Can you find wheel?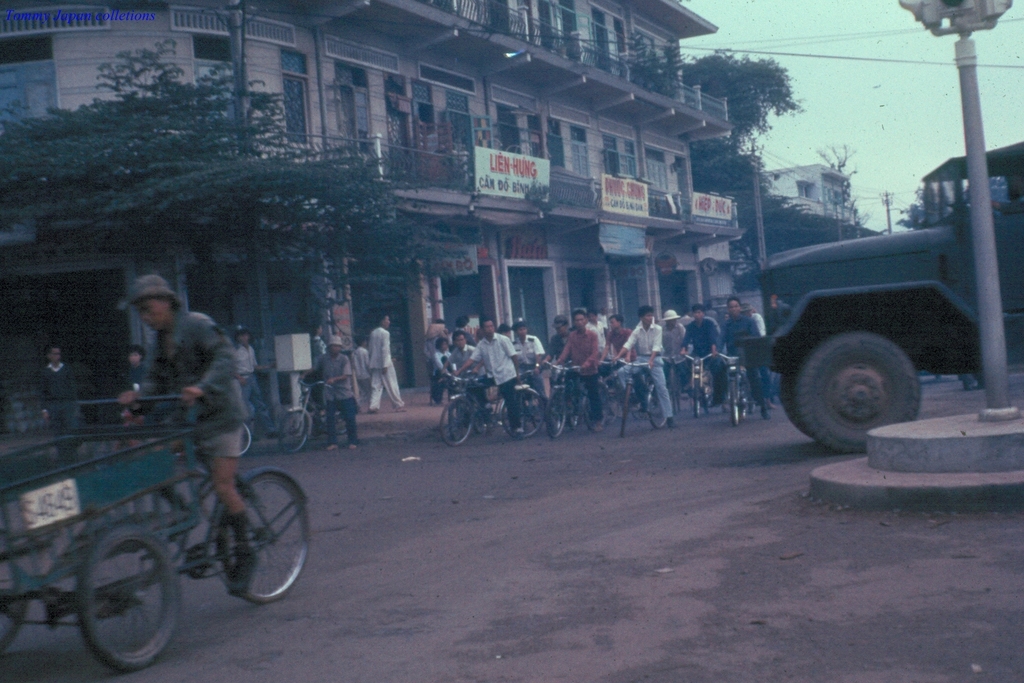
Yes, bounding box: left=241, top=423, right=254, bottom=454.
